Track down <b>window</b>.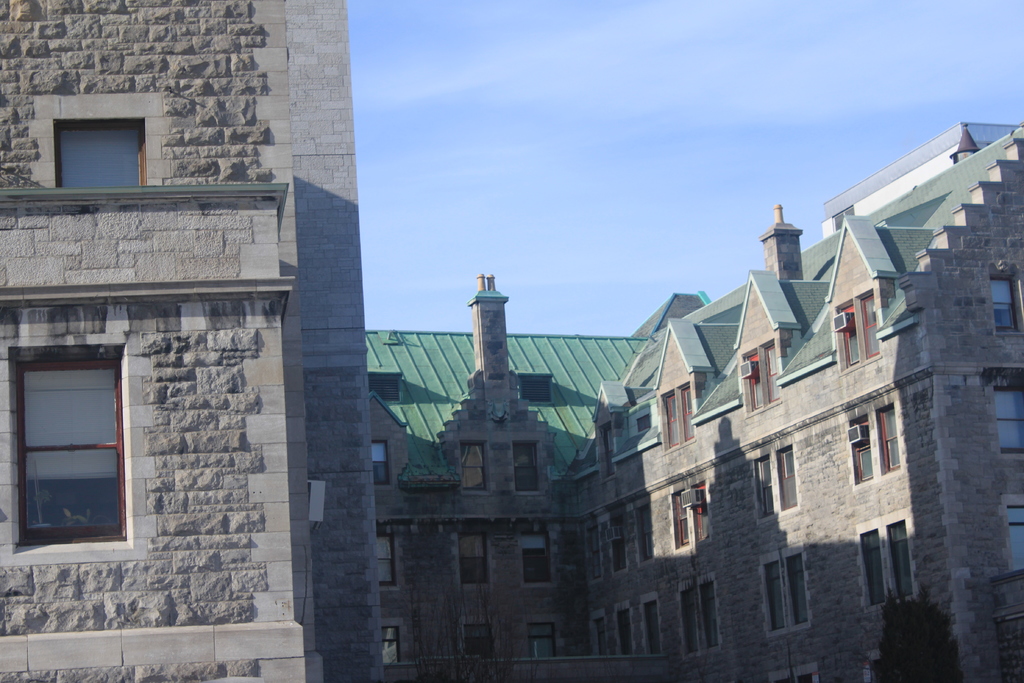
Tracked to select_region(1002, 500, 1023, 577).
